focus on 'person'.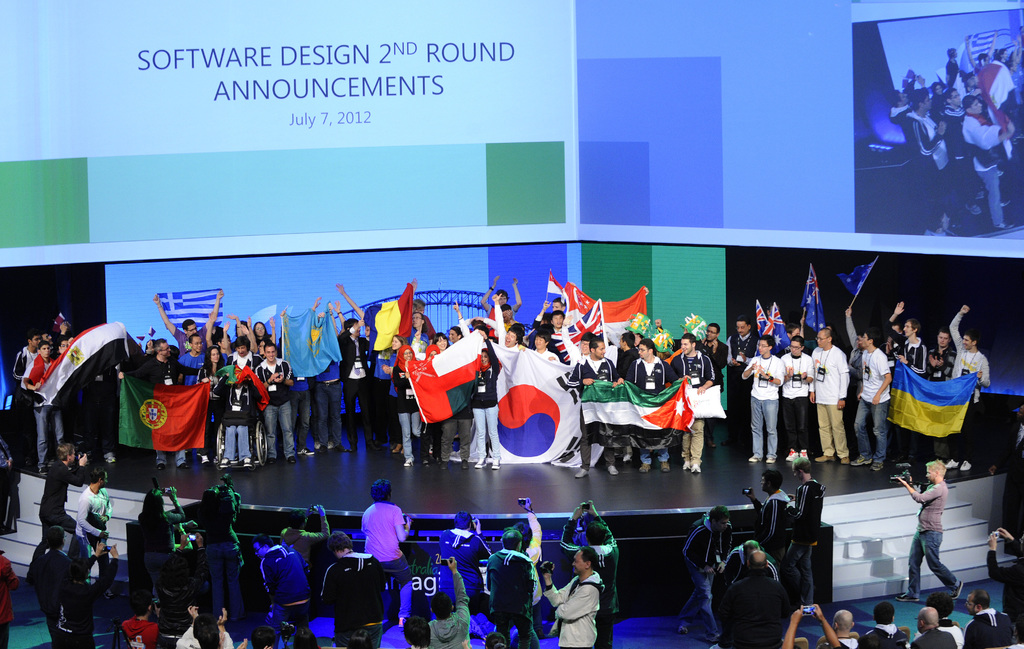
Focused at {"x1": 684, "y1": 504, "x2": 757, "y2": 609}.
